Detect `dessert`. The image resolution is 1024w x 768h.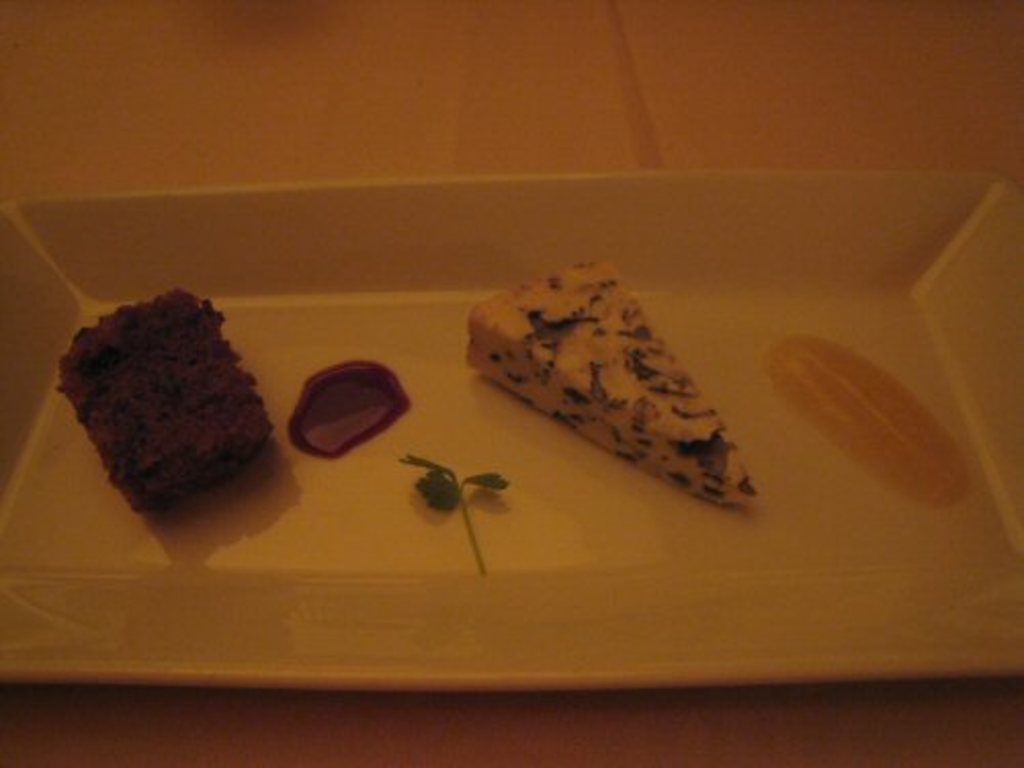
left=780, top=336, right=967, bottom=520.
